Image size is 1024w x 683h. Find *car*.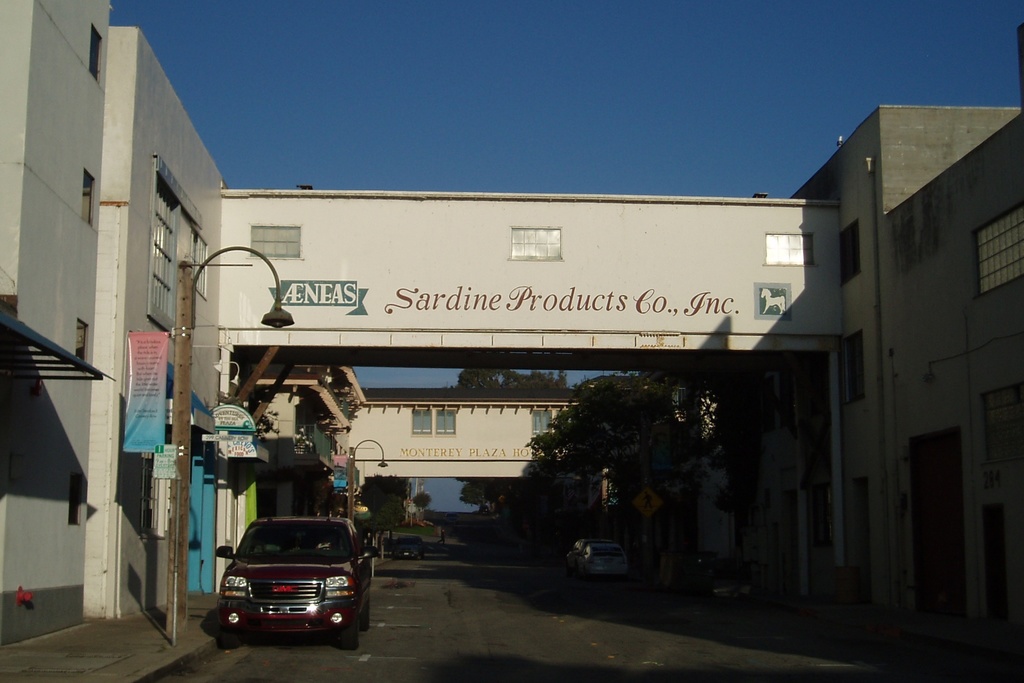
select_region(195, 525, 362, 657).
